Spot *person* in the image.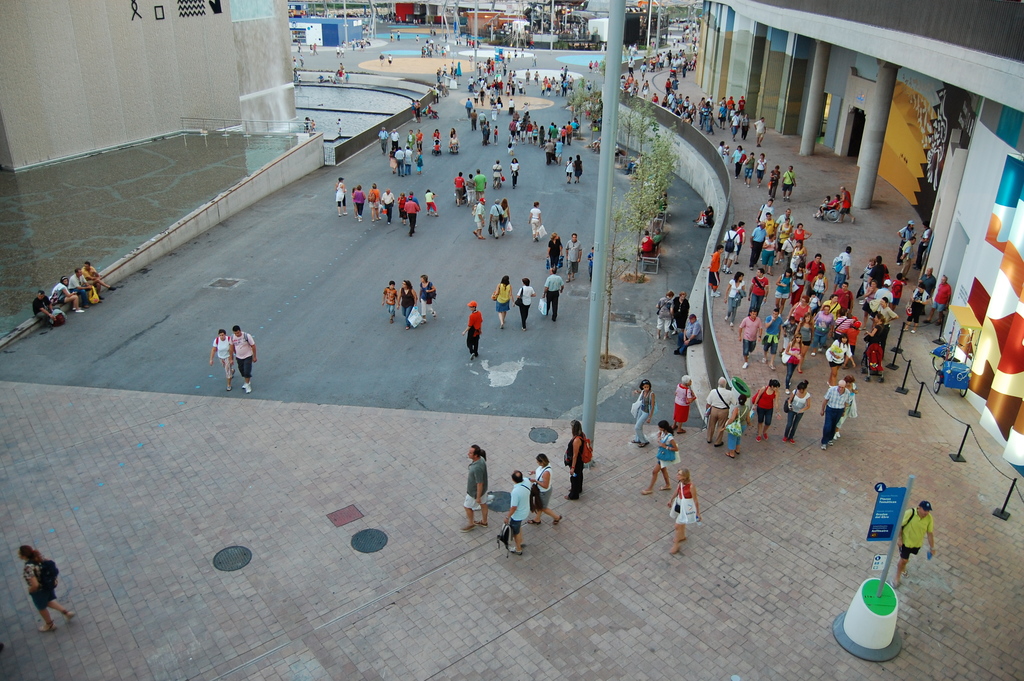
*person* found at bbox(897, 500, 937, 587).
